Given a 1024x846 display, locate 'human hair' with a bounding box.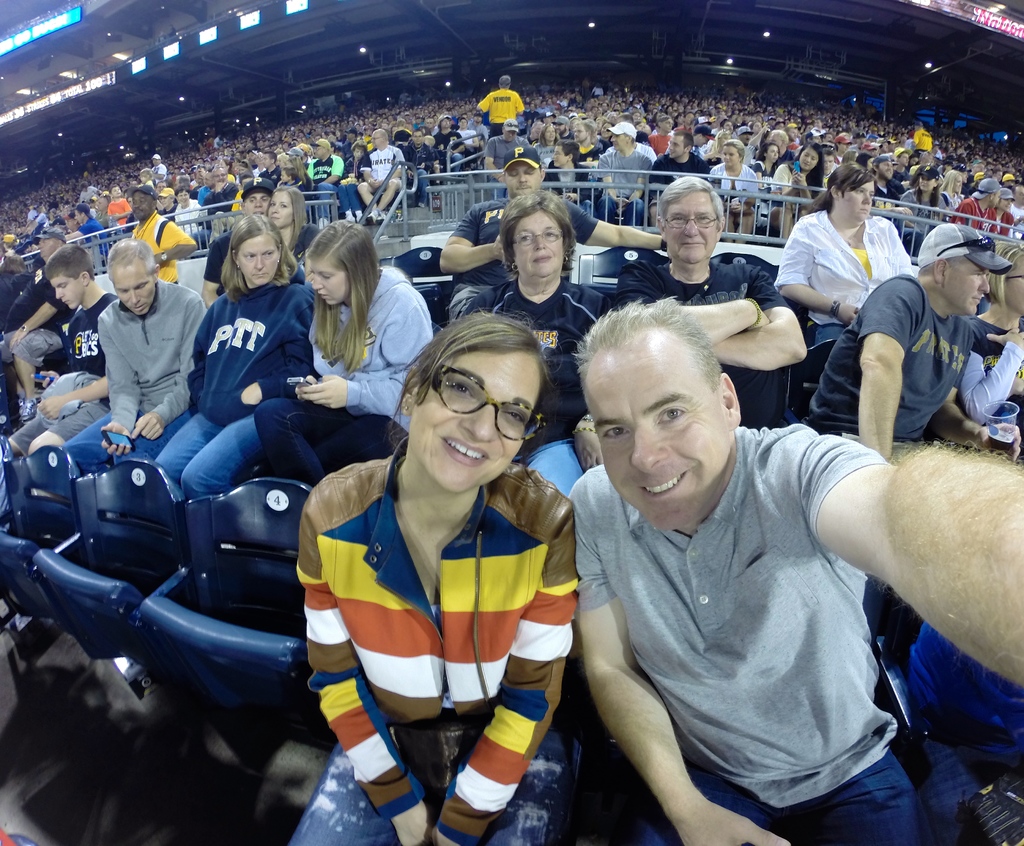
Located: {"x1": 657, "y1": 176, "x2": 730, "y2": 231}.
